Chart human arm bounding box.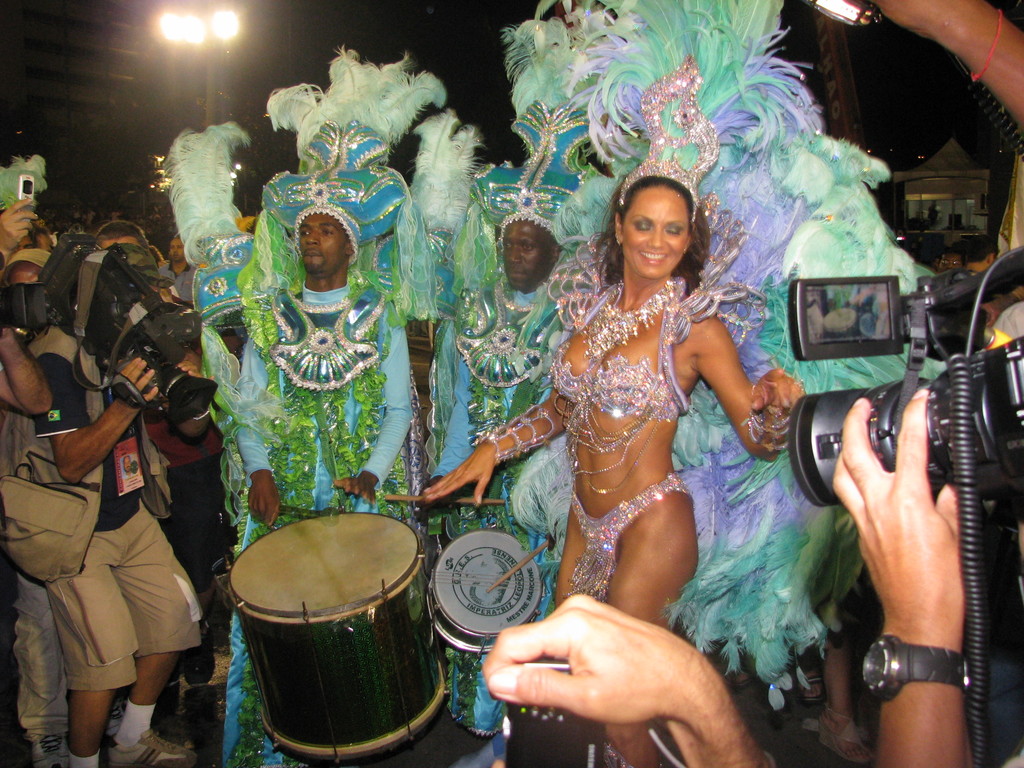
Charted: l=486, t=594, r=772, b=767.
